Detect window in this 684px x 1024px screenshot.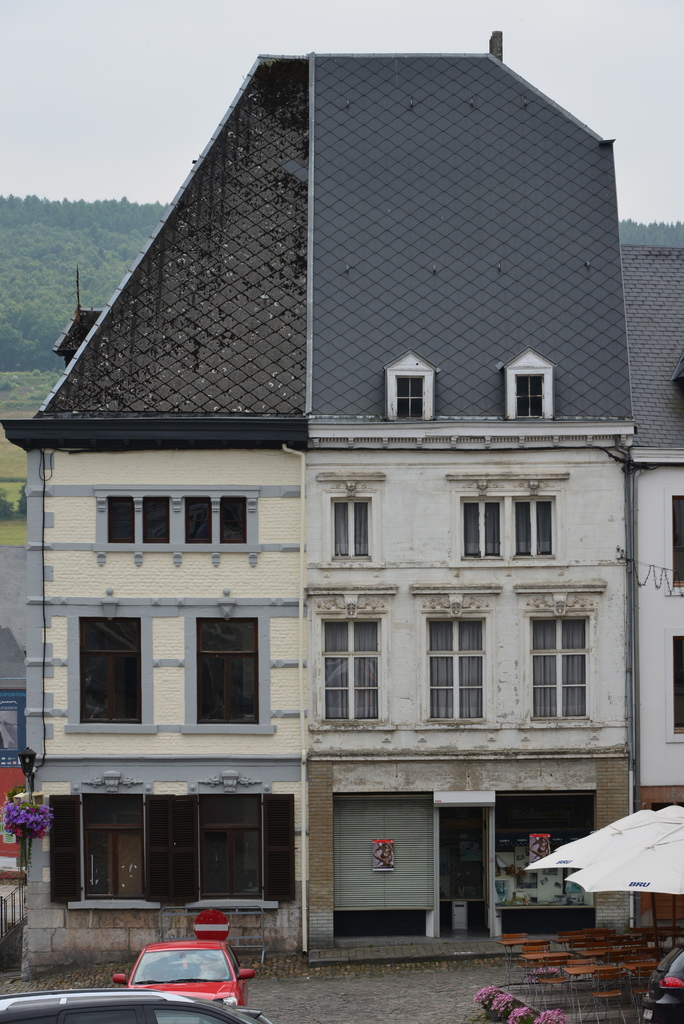
Detection: [515, 502, 551, 557].
